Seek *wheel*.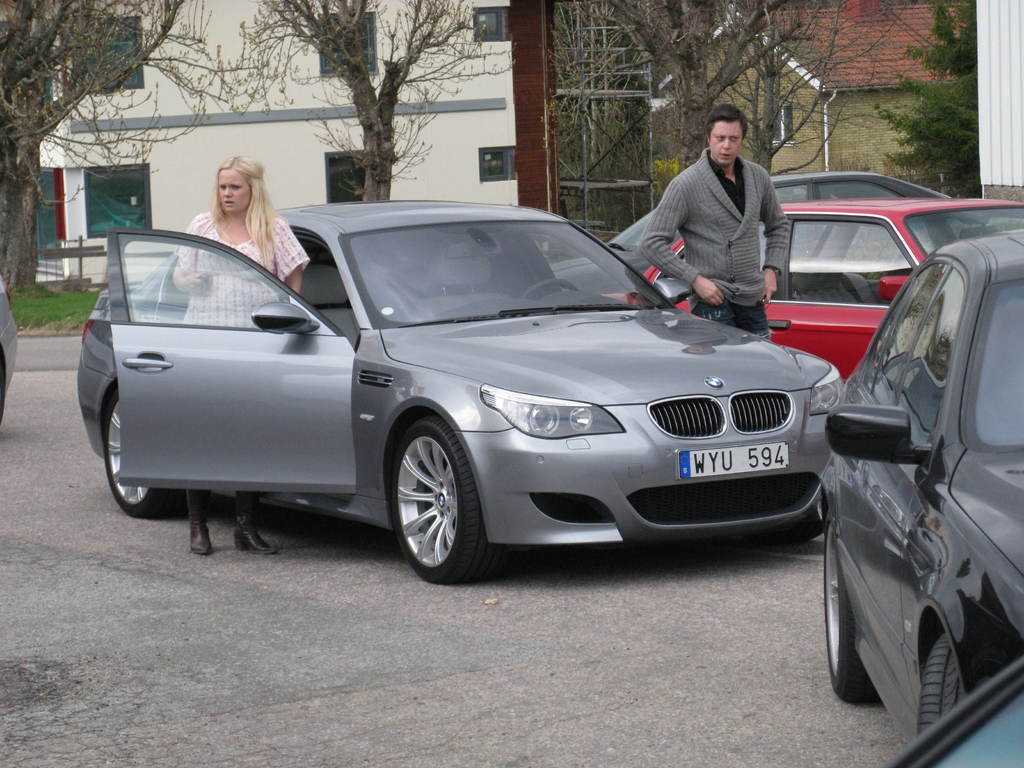
BBox(381, 419, 485, 580).
